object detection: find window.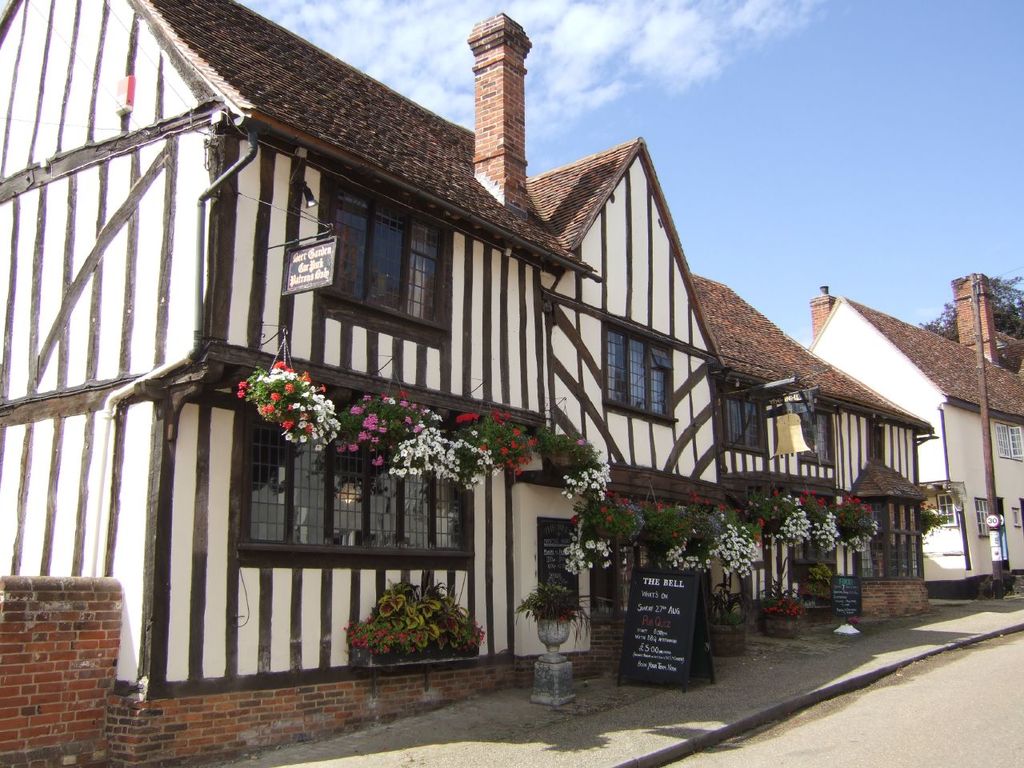
crop(309, 176, 443, 335).
